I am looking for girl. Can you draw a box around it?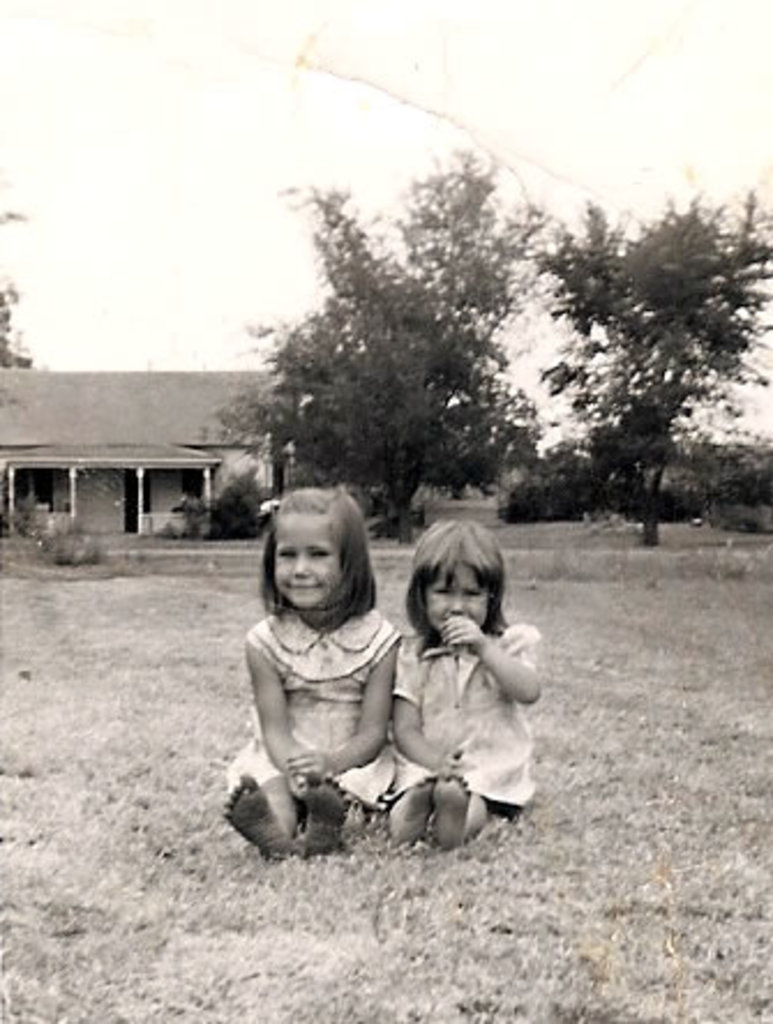
Sure, the bounding box is x1=381, y1=526, x2=545, y2=851.
